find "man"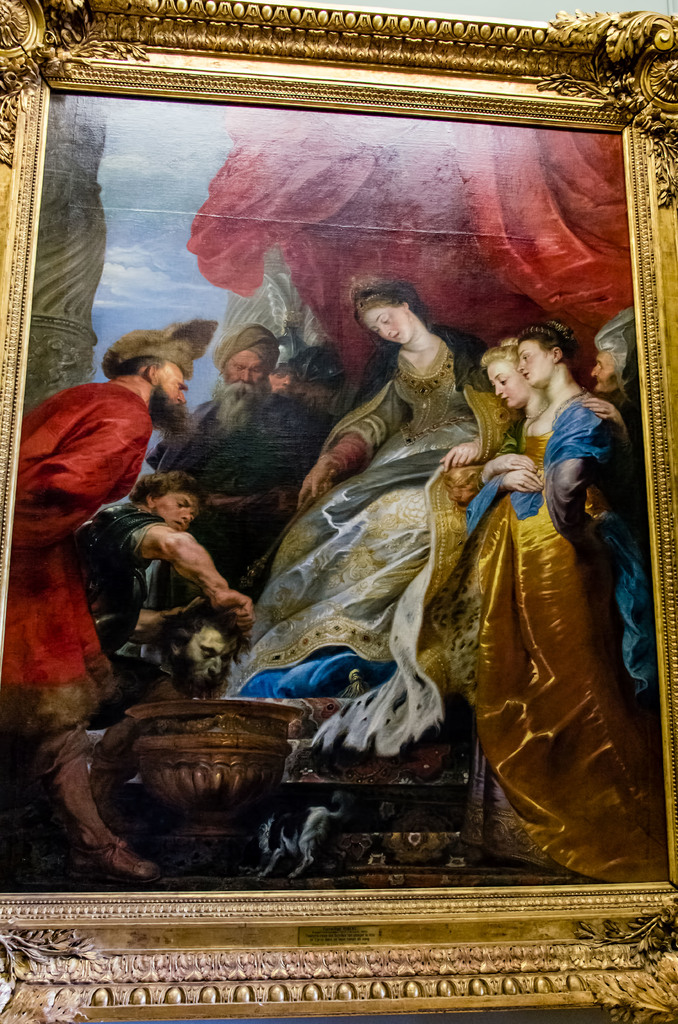
x1=0, y1=328, x2=195, y2=884
